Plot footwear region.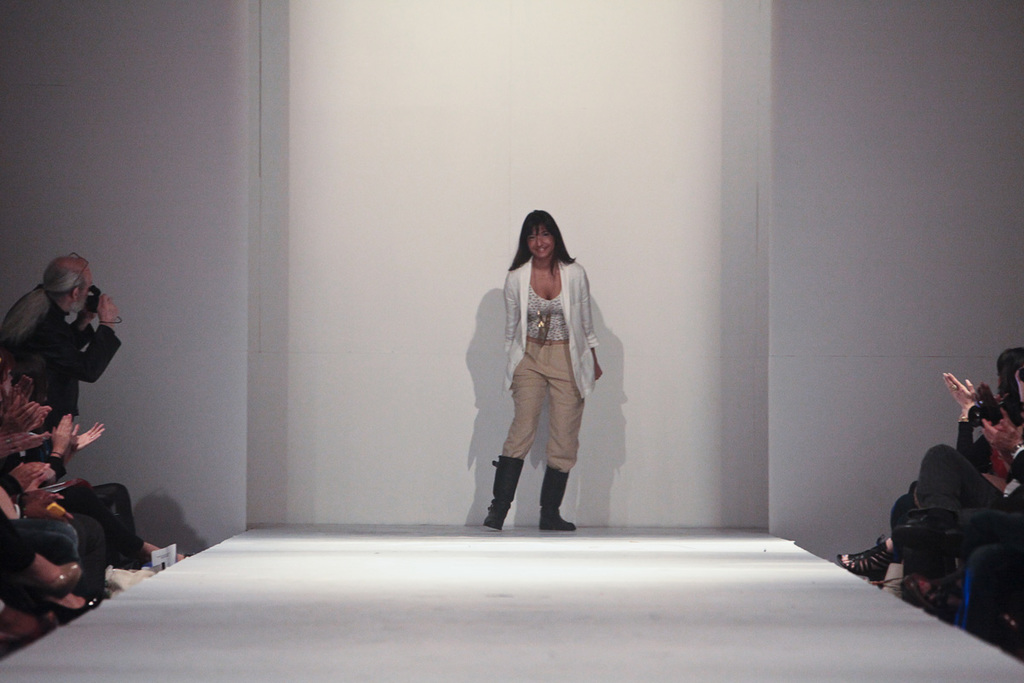
Plotted at 837,535,896,585.
